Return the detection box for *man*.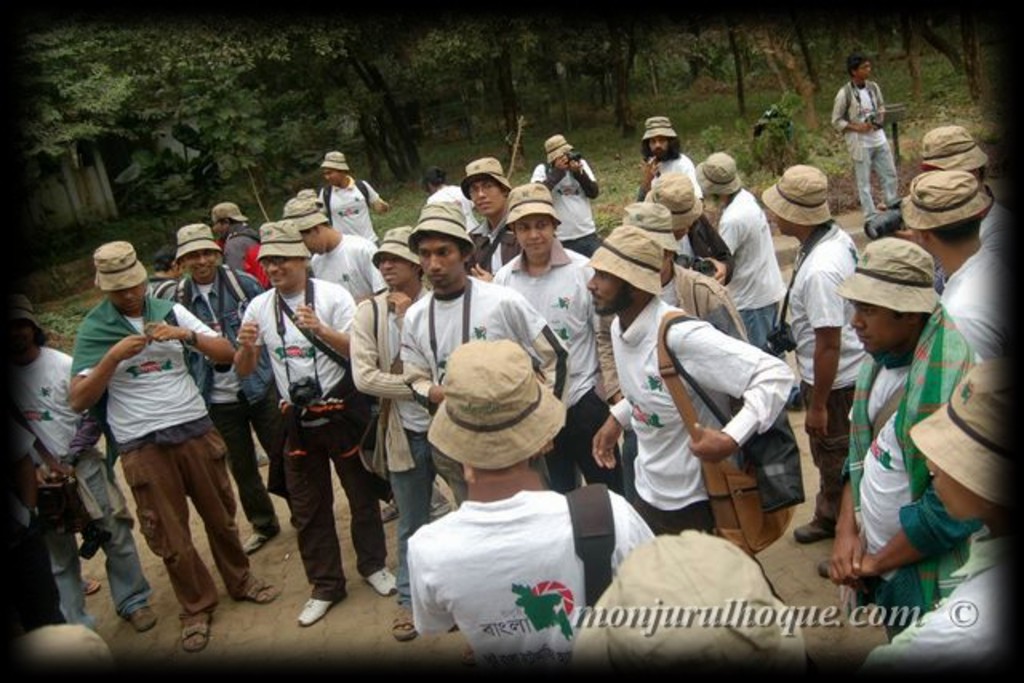
(left=918, top=123, right=1022, bottom=278).
